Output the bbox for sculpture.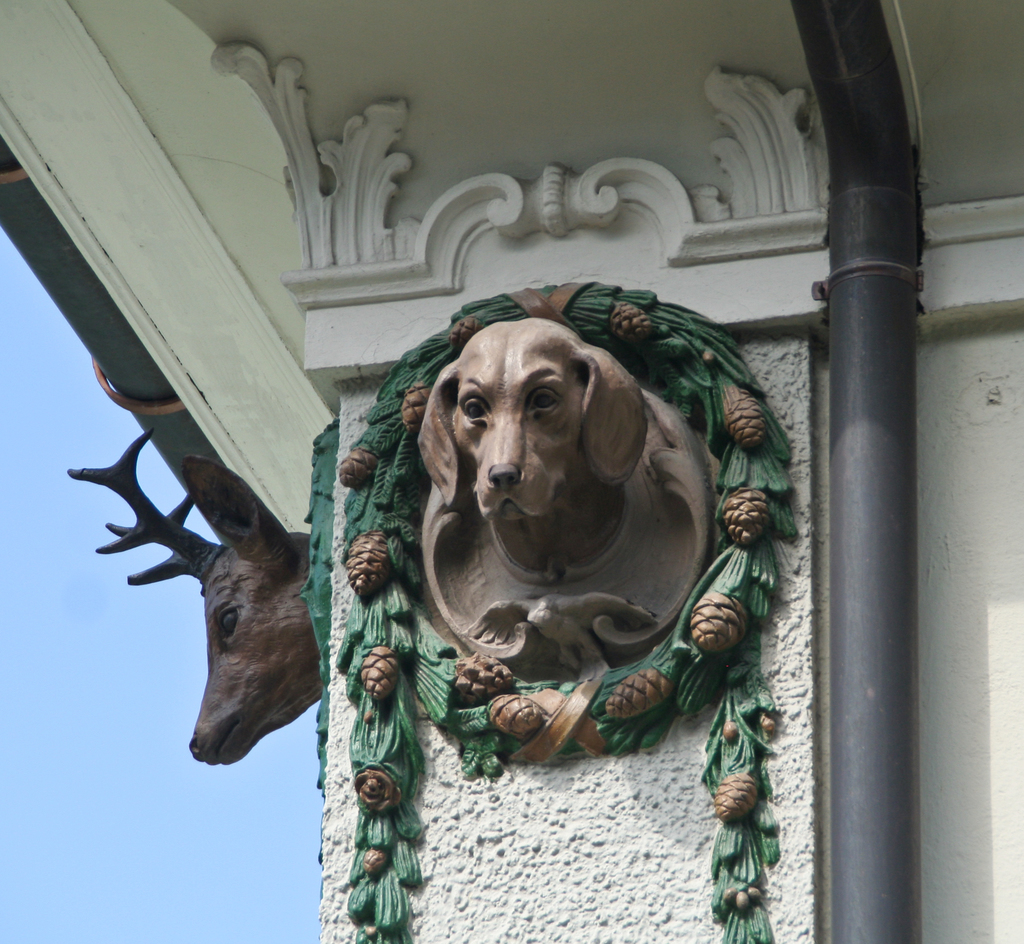
x1=64 y1=427 x2=311 y2=771.
